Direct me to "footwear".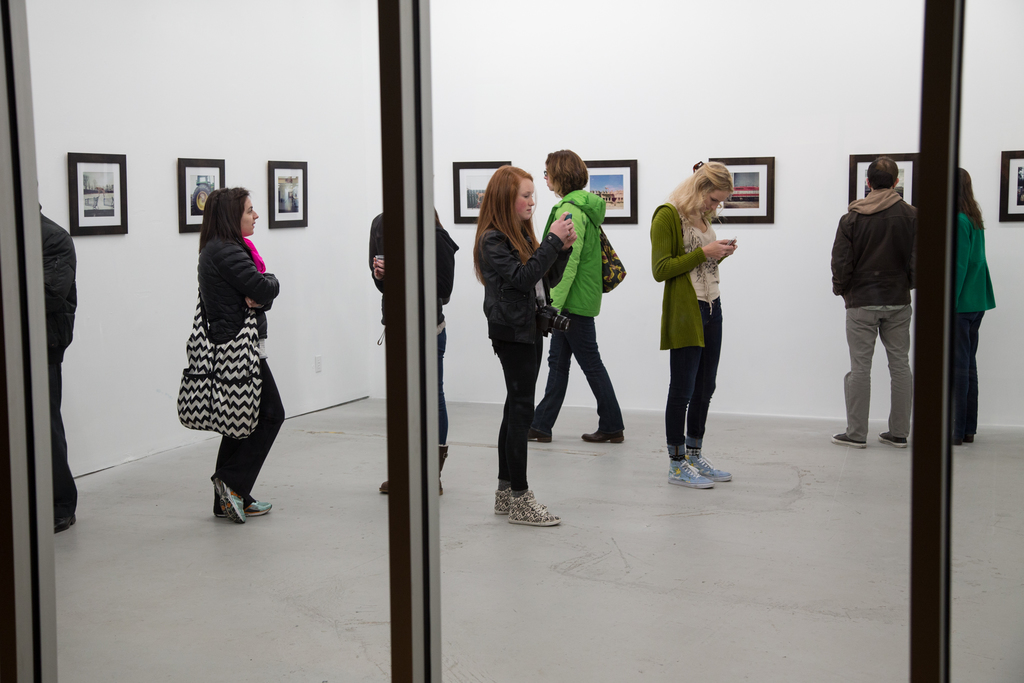
Direction: 833:429:869:453.
